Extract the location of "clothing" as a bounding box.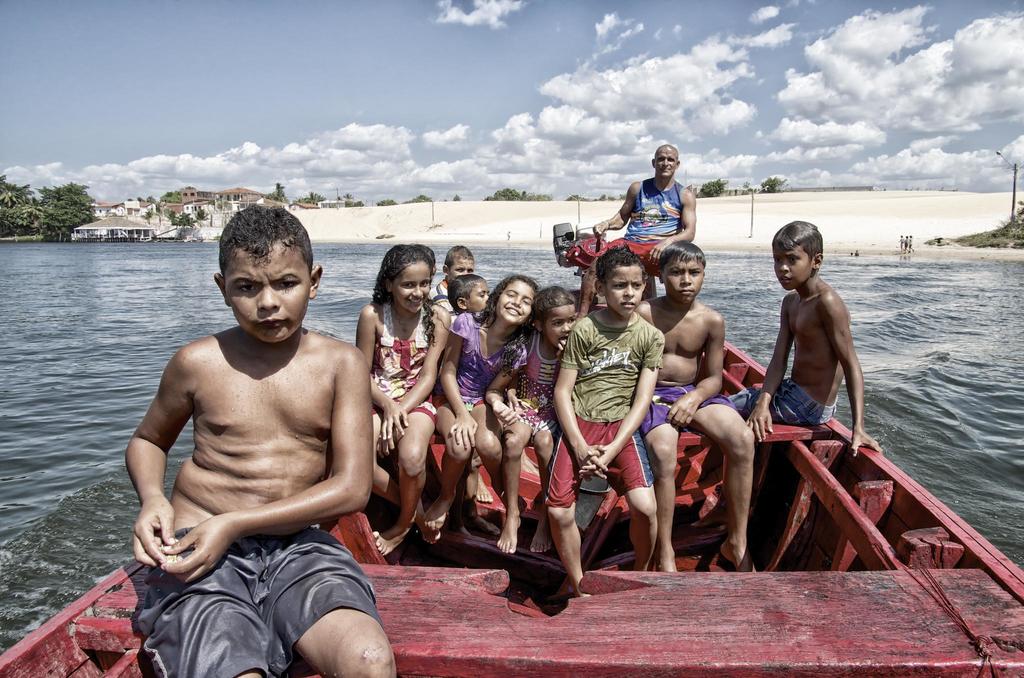
region(521, 327, 567, 438).
